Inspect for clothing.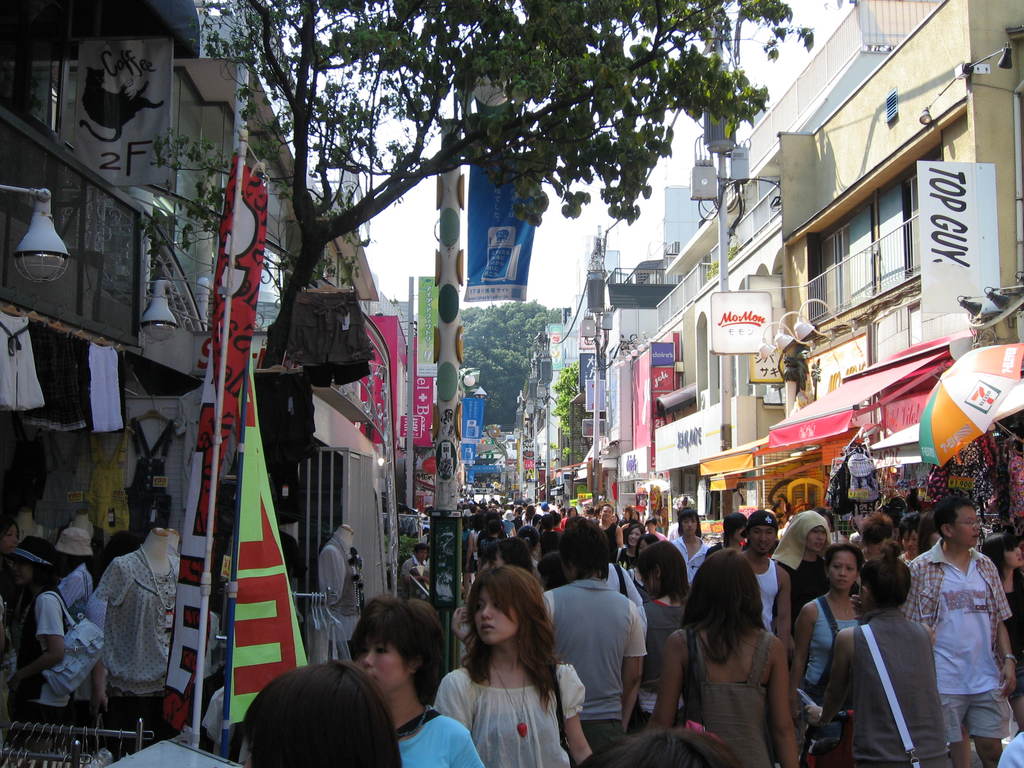
Inspection: <bbox>56, 561, 95, 726</bbox>.
